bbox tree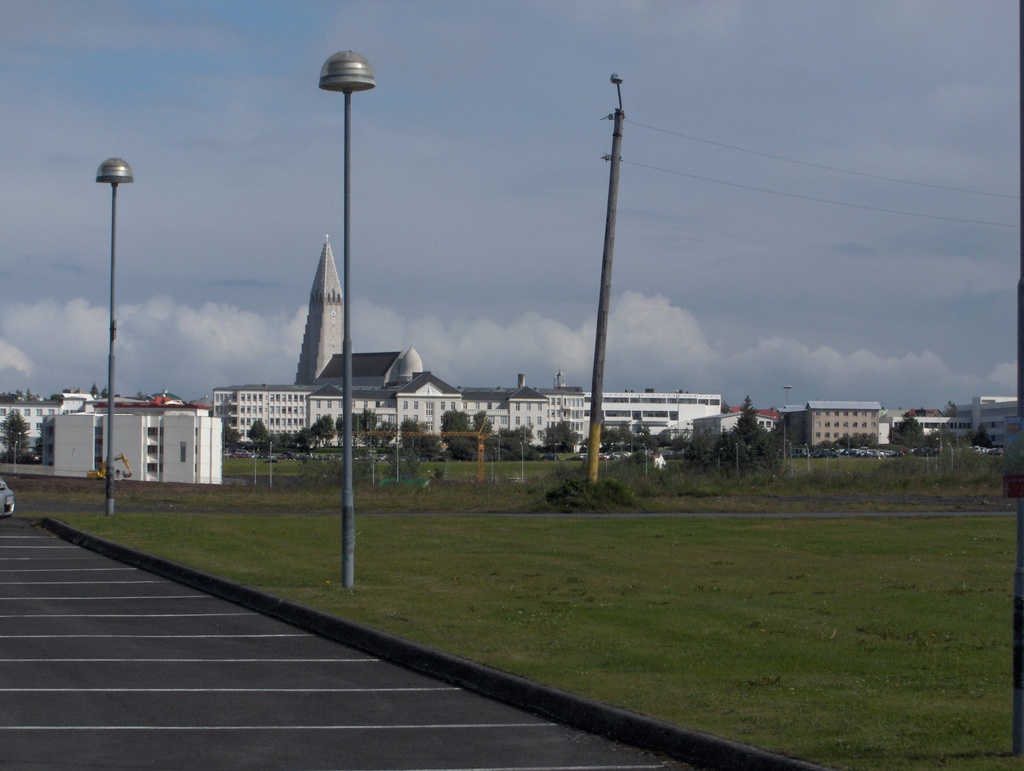
[378,419,397,449]
